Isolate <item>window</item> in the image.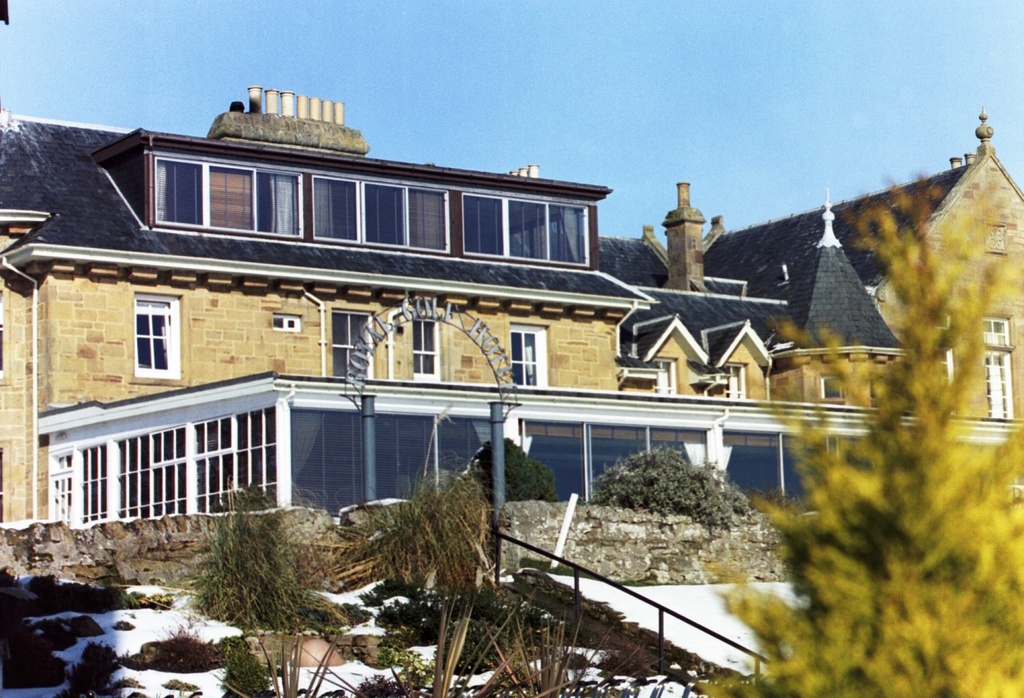
Isolated region: locate(512, 325, 545, 399).
